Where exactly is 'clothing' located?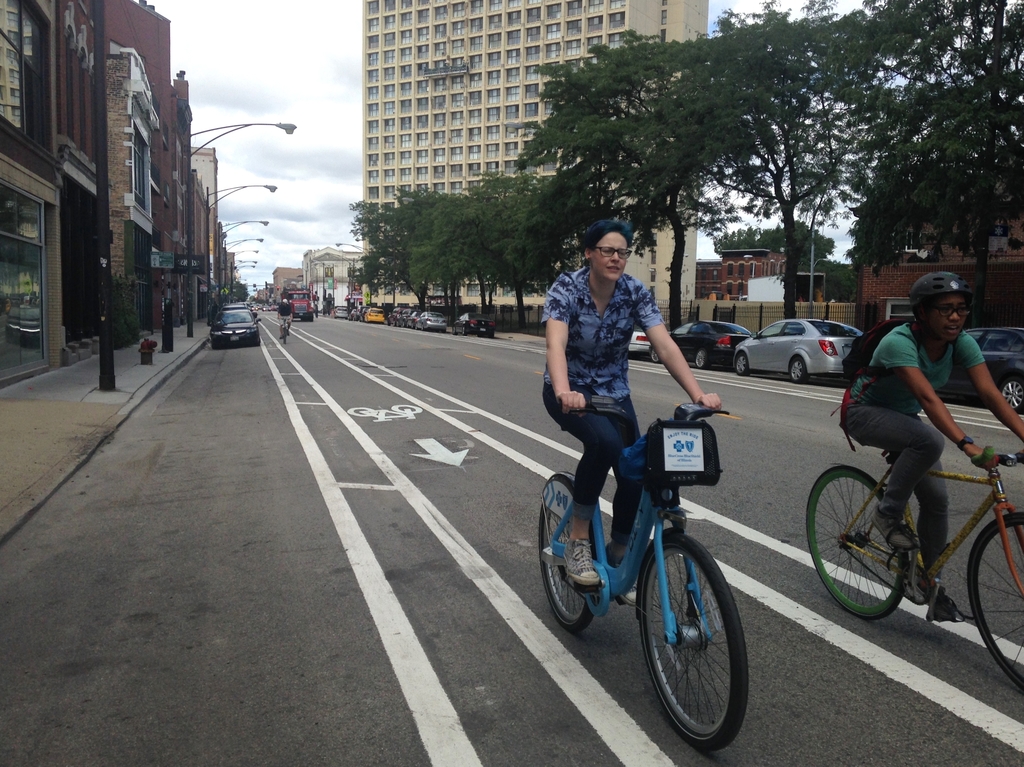
Its bounding box is l=839, t=324, r=993, b=568.
